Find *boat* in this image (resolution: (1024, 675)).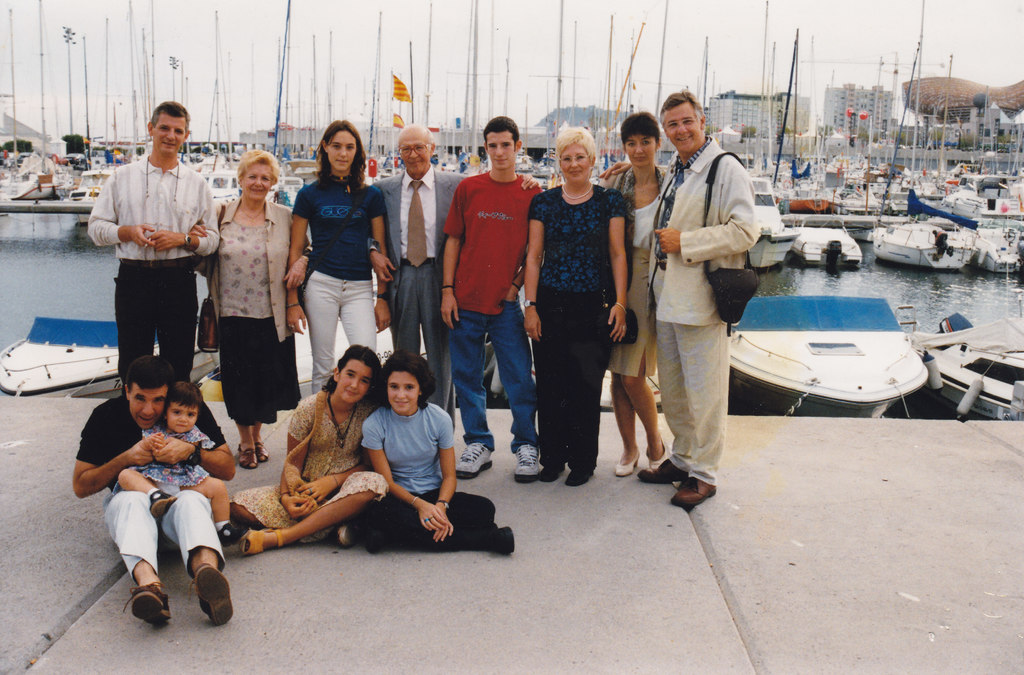
Rect(7, 161, 69, 210).
